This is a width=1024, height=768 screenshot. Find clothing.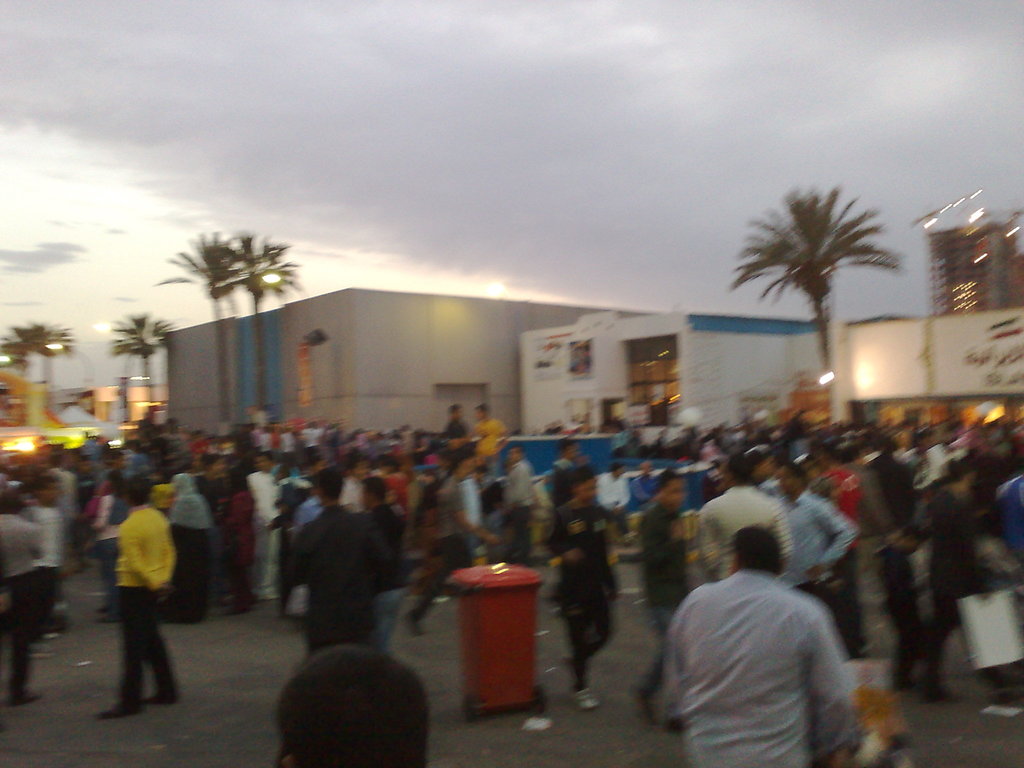
Bounding box: bbox=(650, 545, 895, 758).
